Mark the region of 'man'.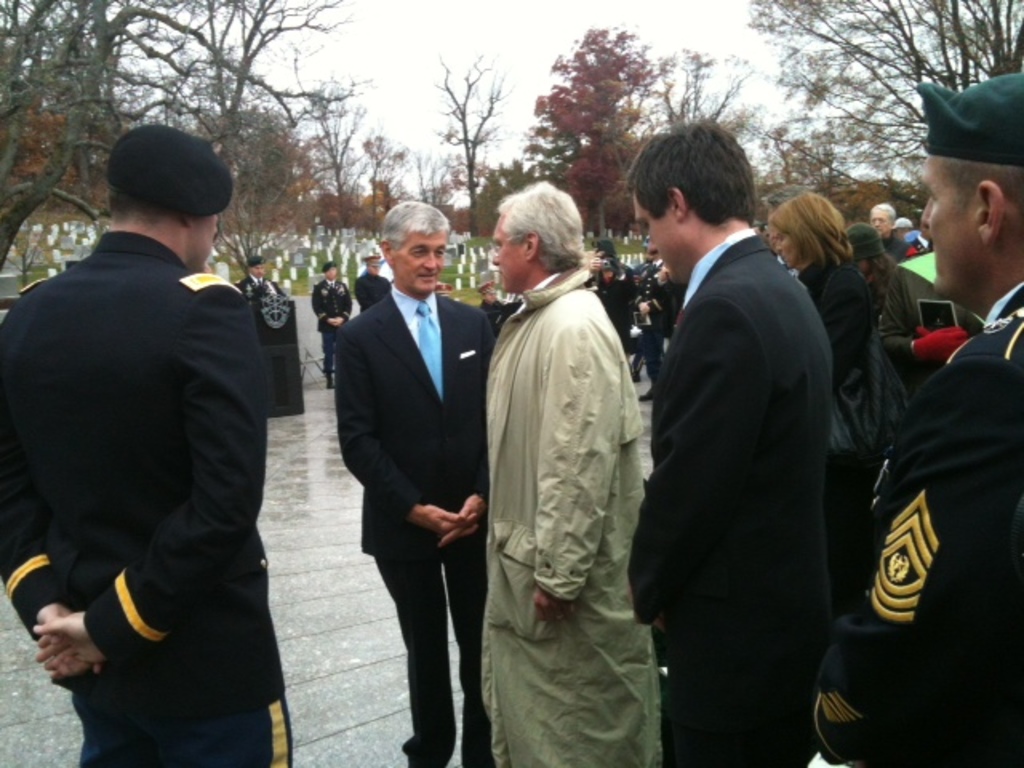
Region: 627, 117, 832, 766.
